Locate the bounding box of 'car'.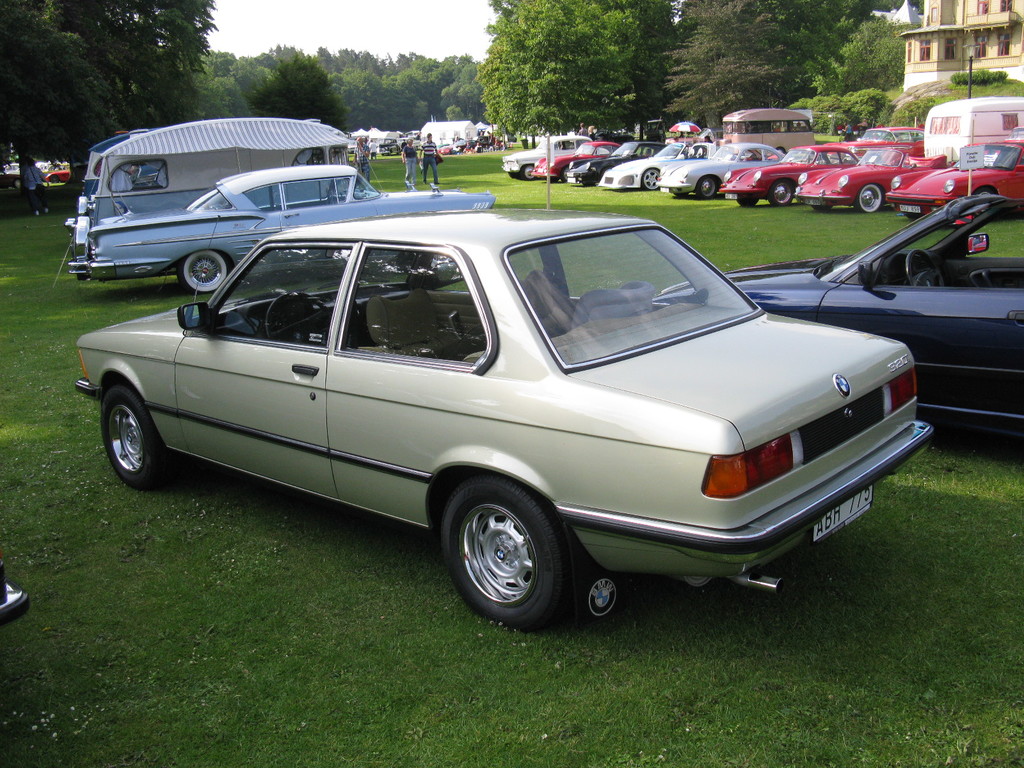
Bounding box: 56,216,946,641.
